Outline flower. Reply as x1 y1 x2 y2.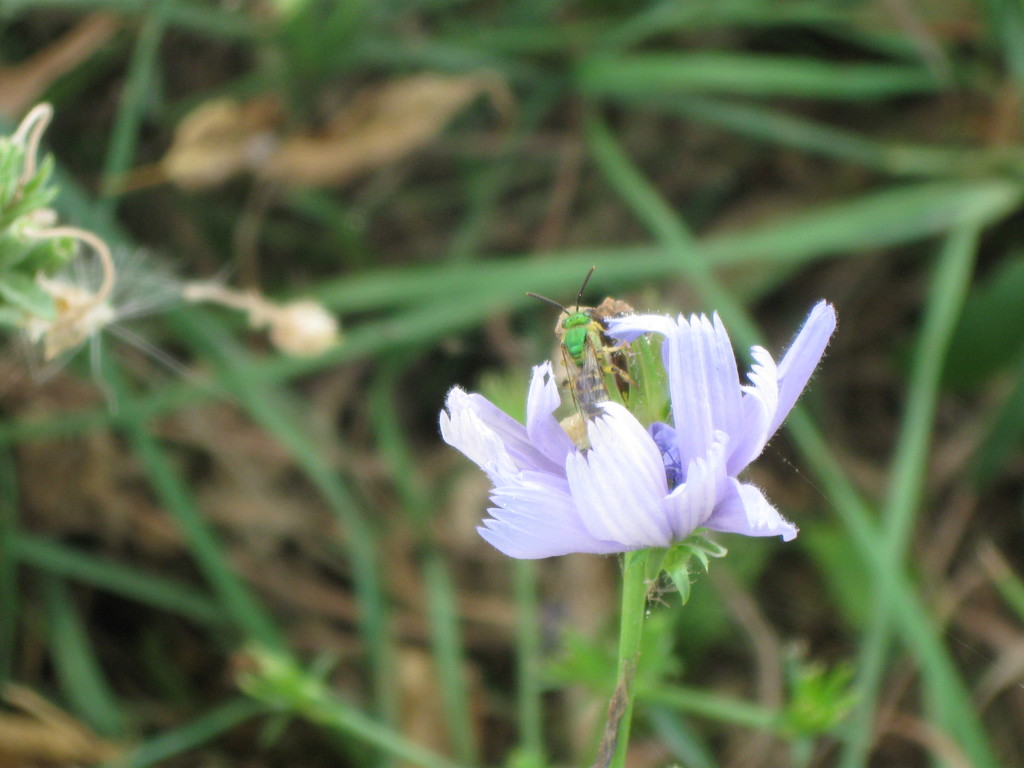
434 279 844 592.
